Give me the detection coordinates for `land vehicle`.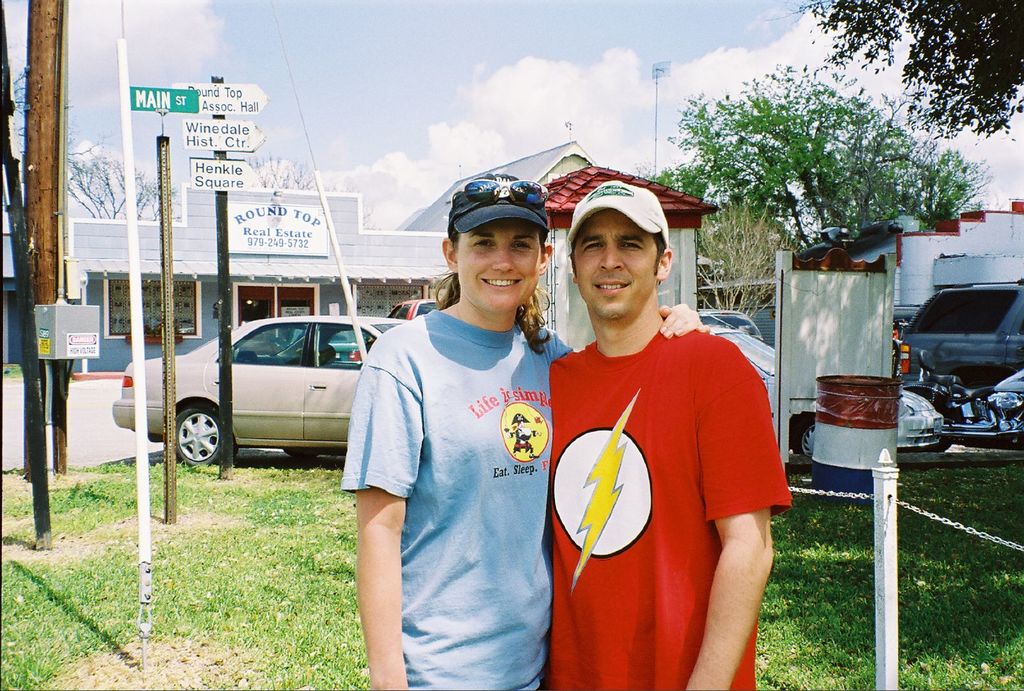
pyautogui.locateOnScreen(698, 310, 764, 341).
